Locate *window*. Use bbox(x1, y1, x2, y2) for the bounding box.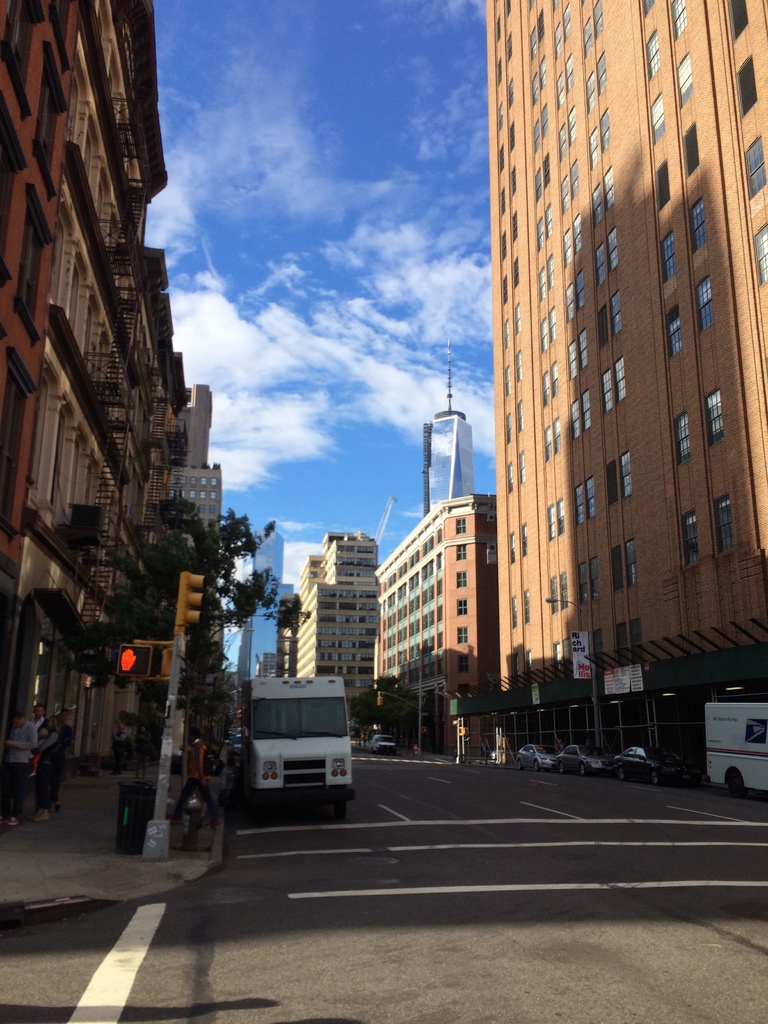
bbox(511, 254, 523, 285).
